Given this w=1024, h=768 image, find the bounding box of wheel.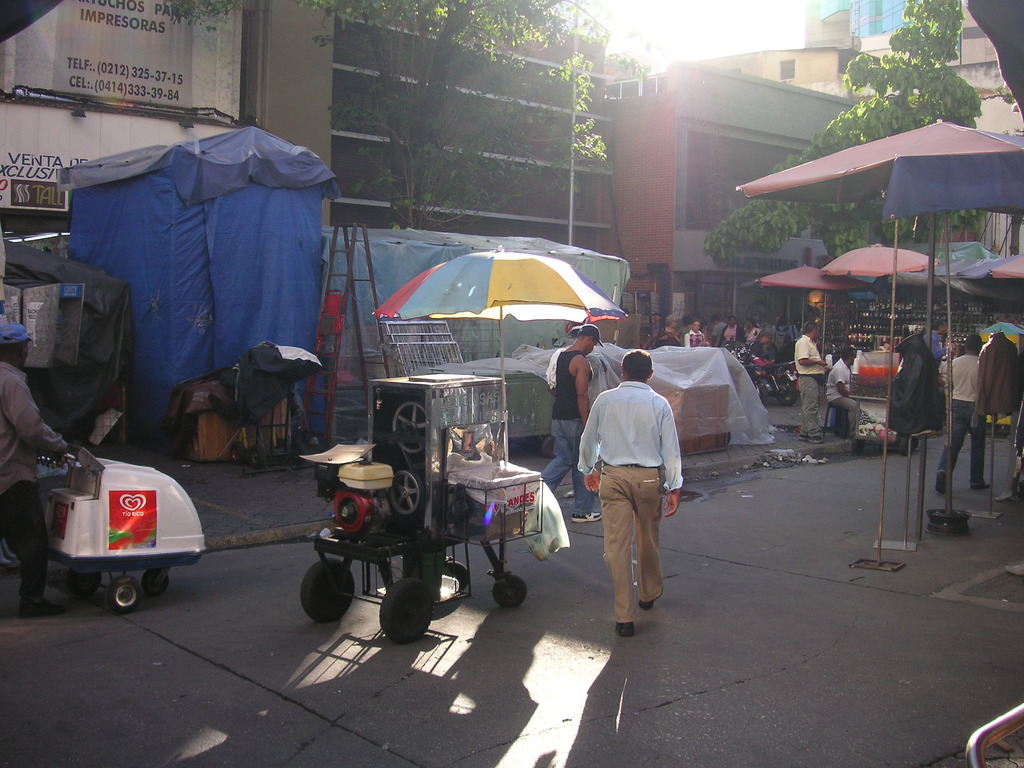
l=110, t=574, r=139, b=612.
